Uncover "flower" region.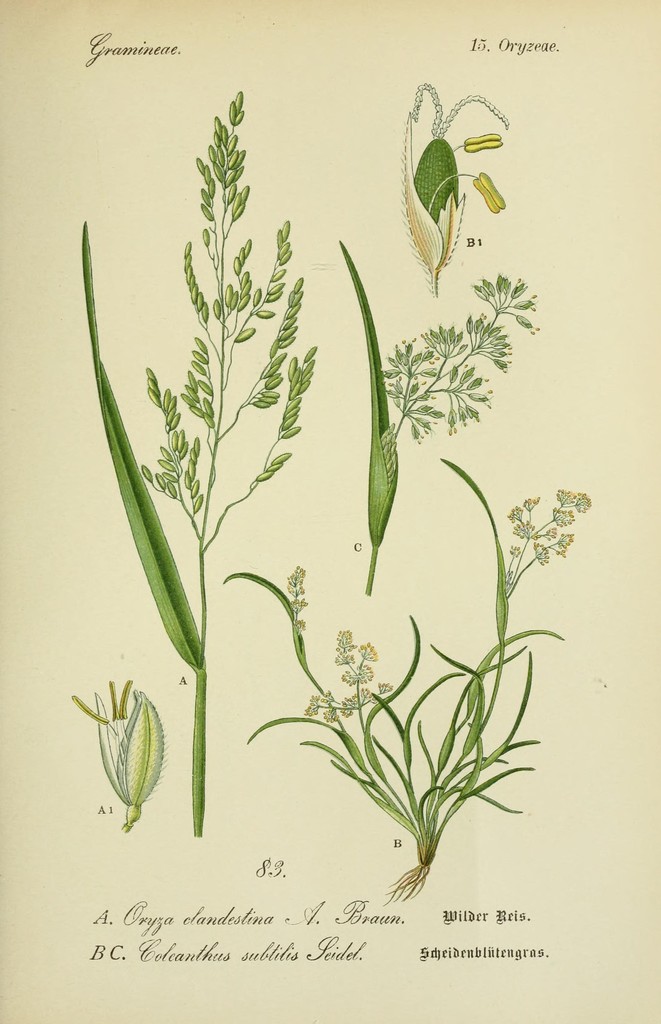
Uncovered: (left=573, top=488, right=593, bottom=515).
